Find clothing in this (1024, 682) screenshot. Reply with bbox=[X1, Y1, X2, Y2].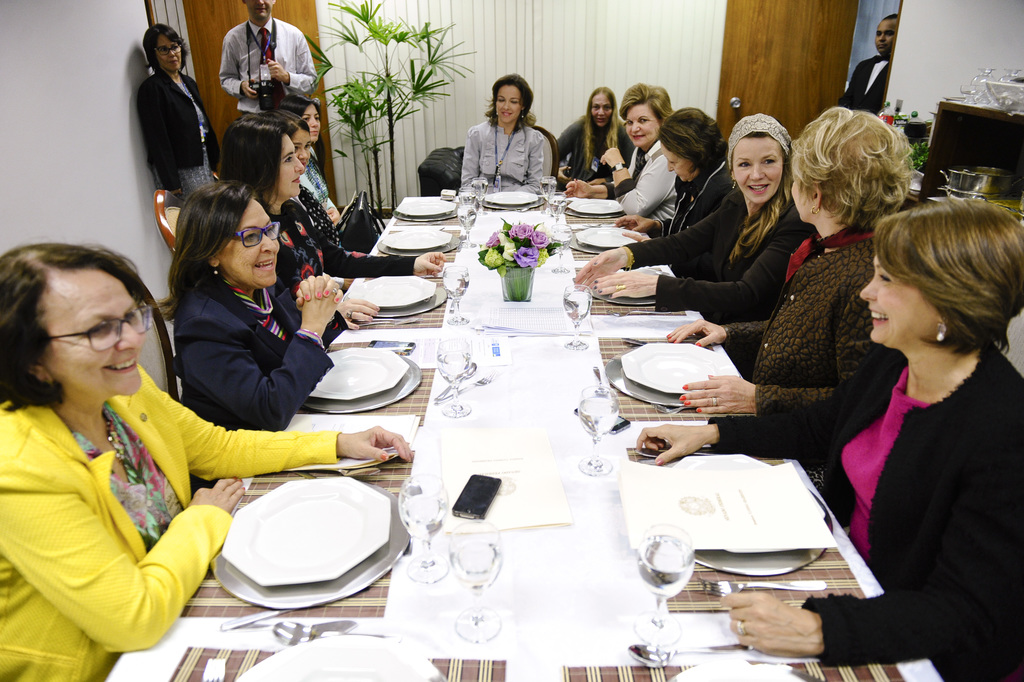
bbox=[130, 67, 222, 198].
